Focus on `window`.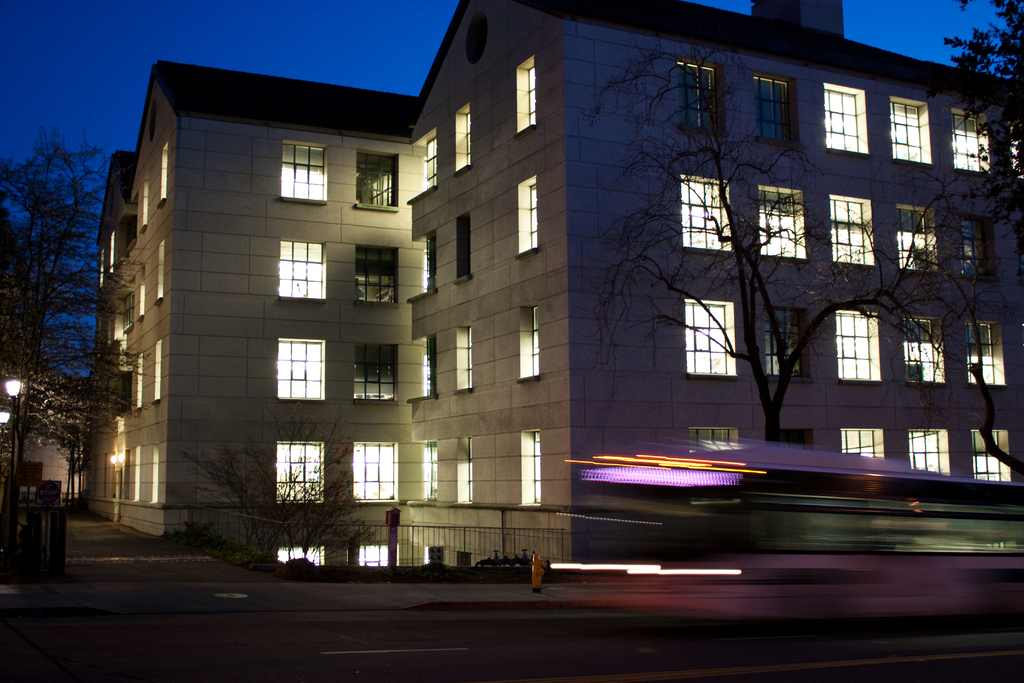
Focused at (x1=685, y1=288, x2=744, y2=389).
